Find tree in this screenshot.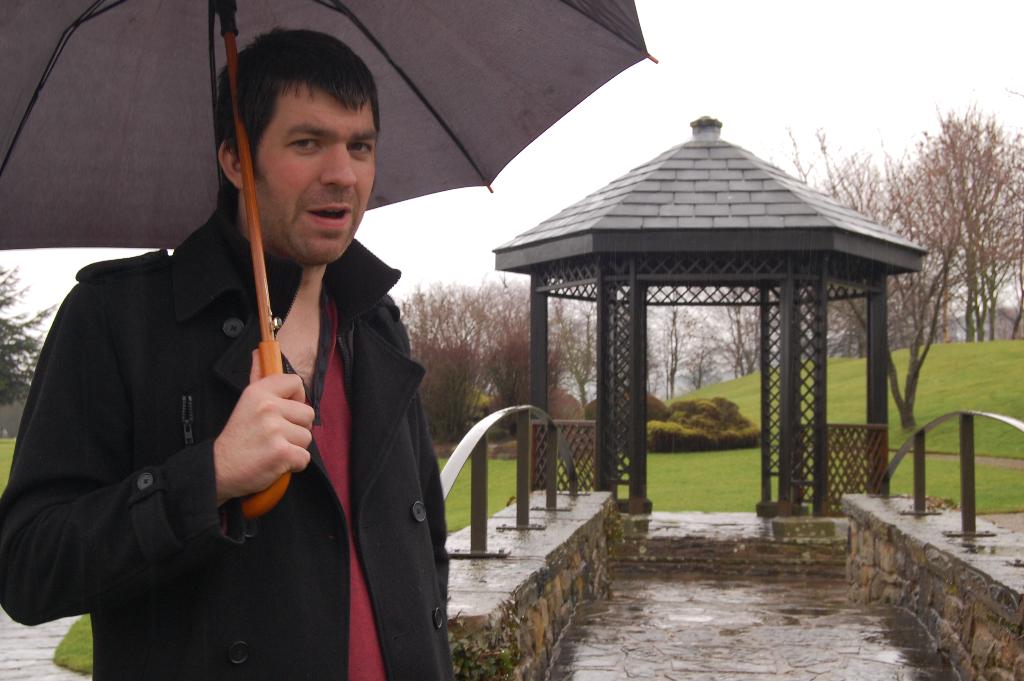
The bounding box for tree is [916, 81, 1014, 342].
